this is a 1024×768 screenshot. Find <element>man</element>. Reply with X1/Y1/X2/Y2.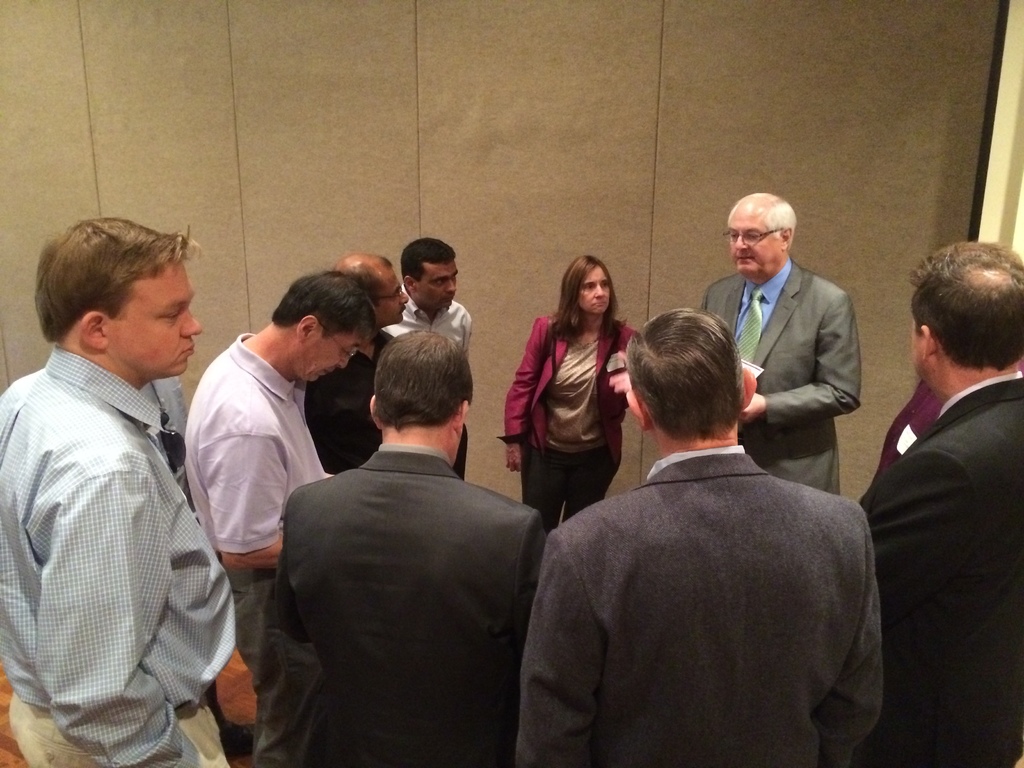
302/253/410/475.
